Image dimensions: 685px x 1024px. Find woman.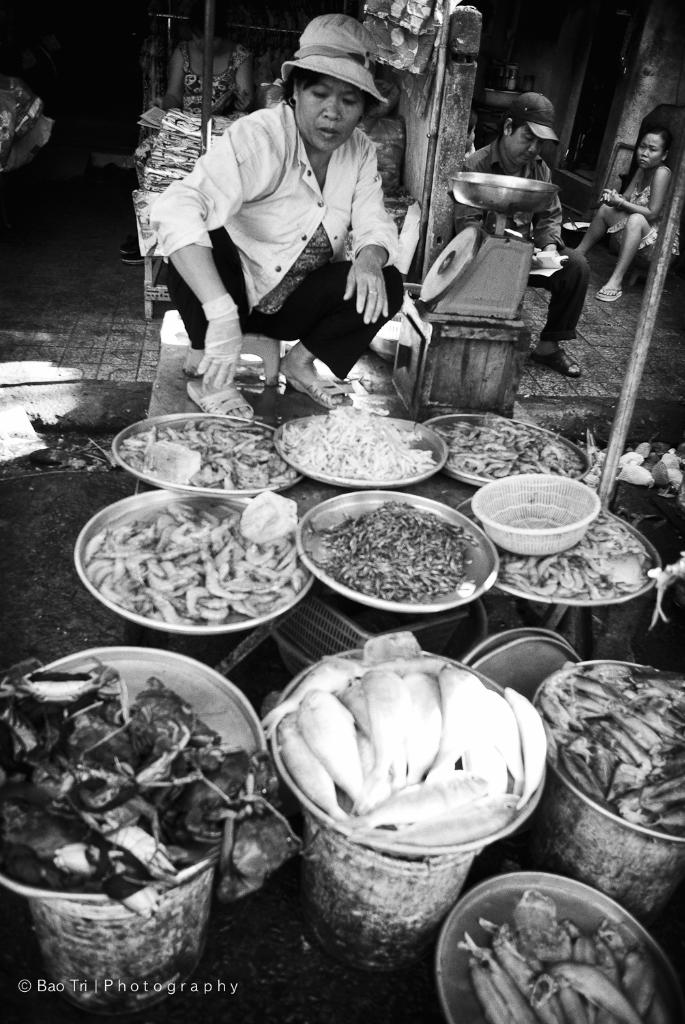
(left=147, top=57, right=424, bottom=408).
